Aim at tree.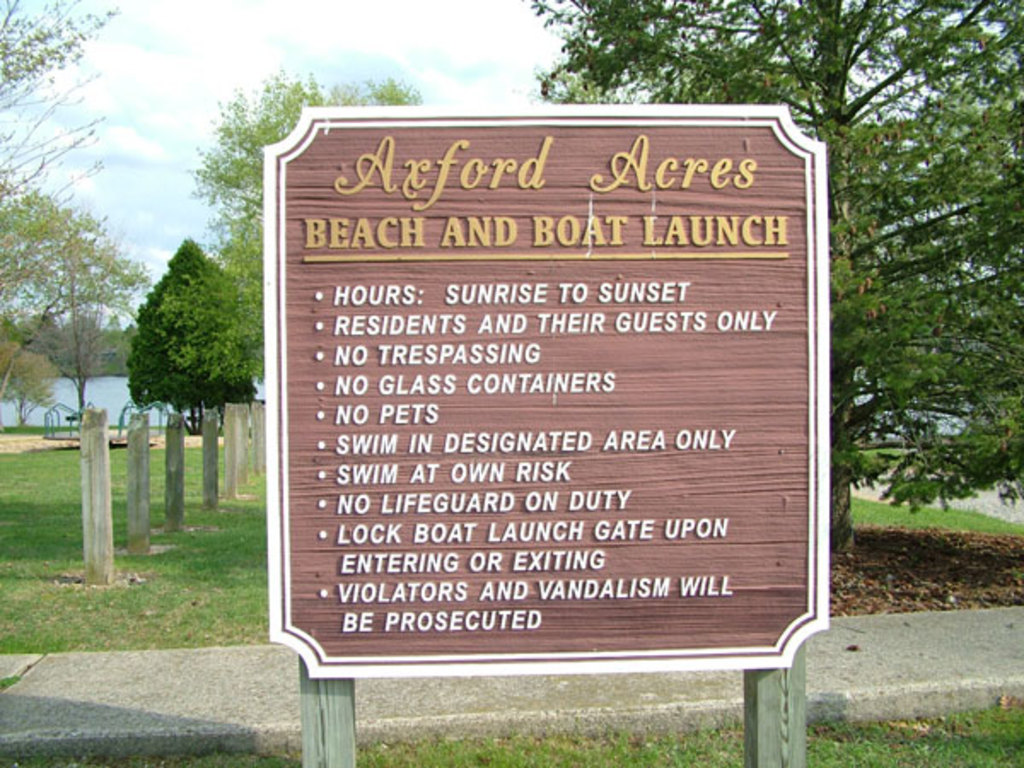
Aimed at (0, 0, 119, 294).
